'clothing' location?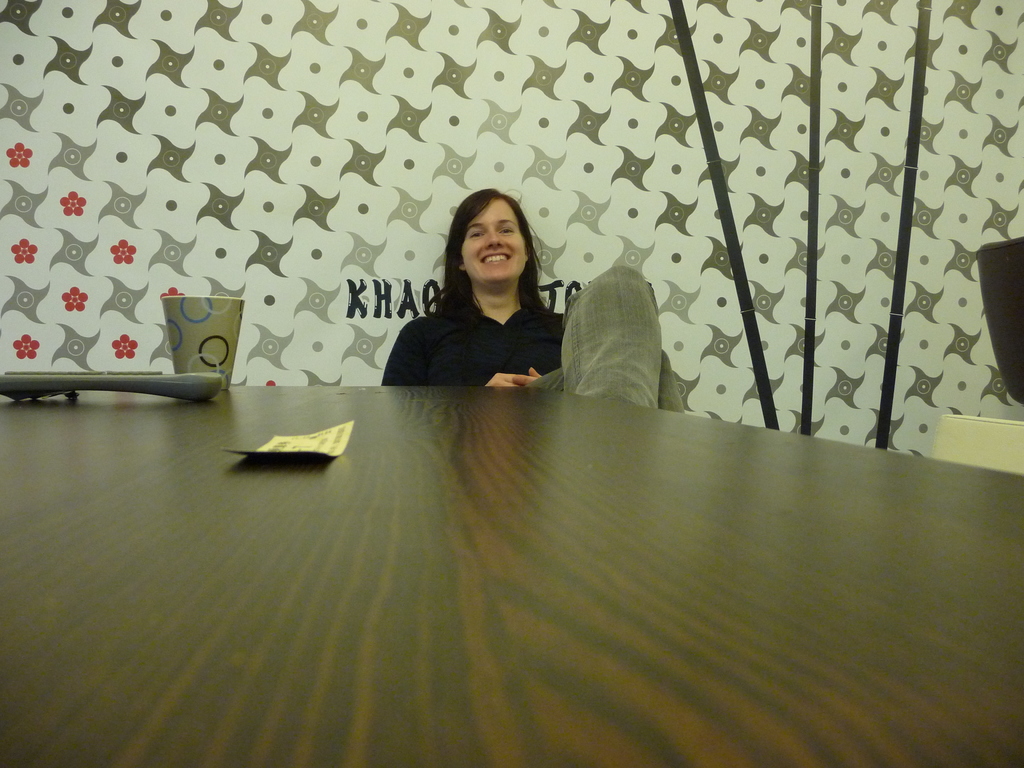
<box>381,267,685,412</box>
